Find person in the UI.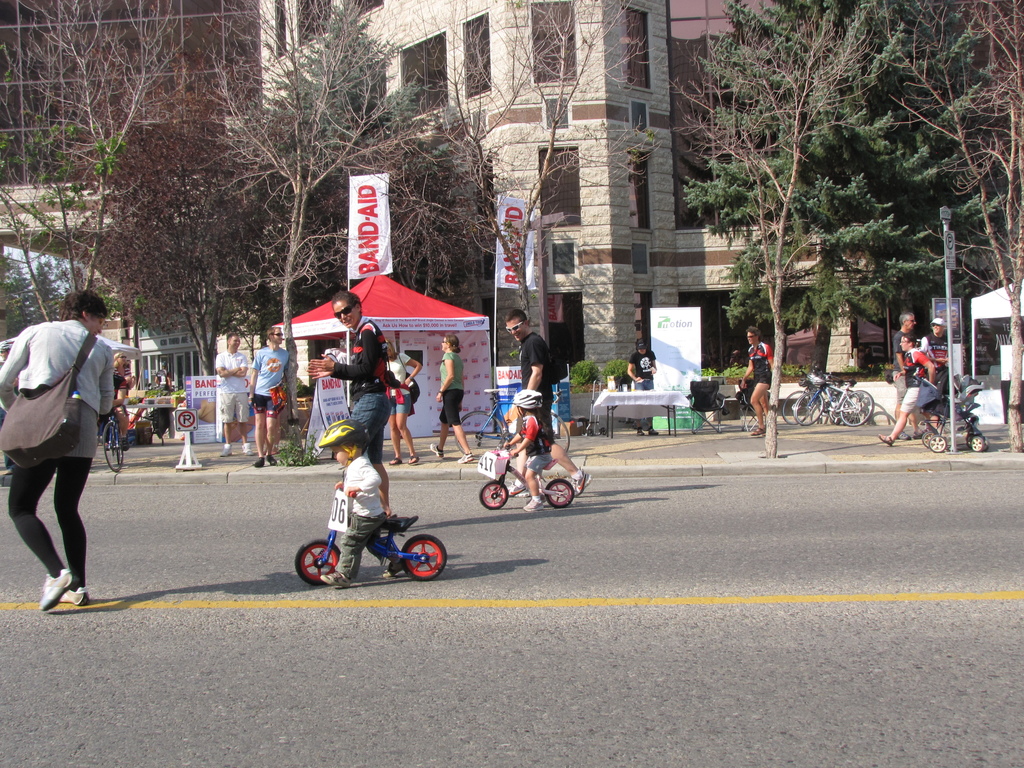
UI element at select_region(0, 289, 114, 611).
